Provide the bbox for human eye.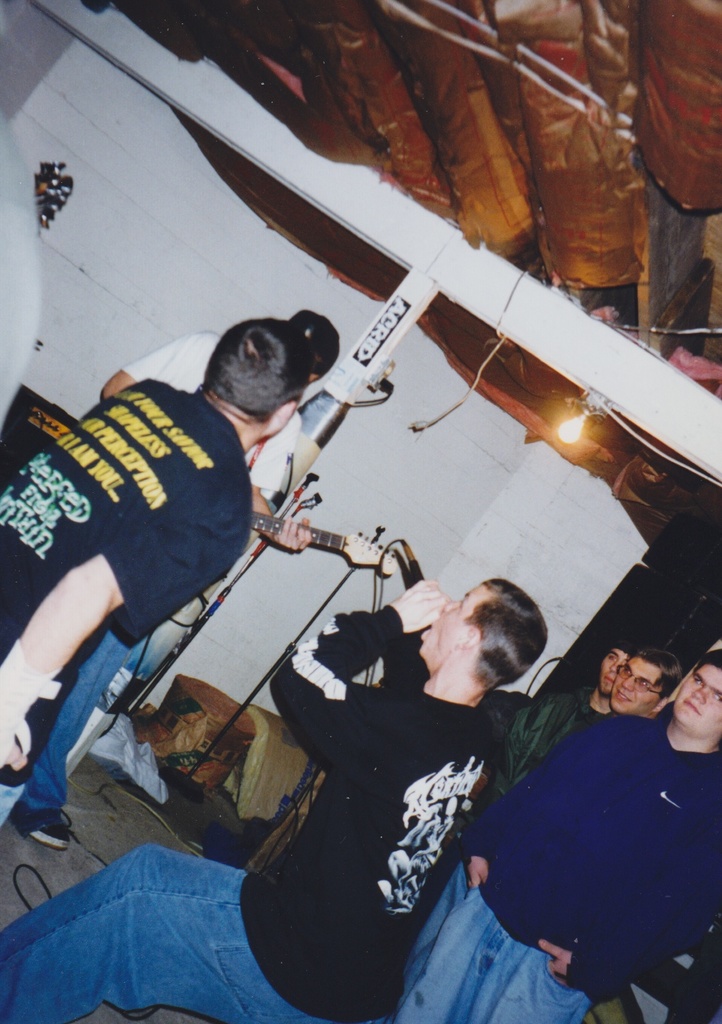
(709,688,721,698).
